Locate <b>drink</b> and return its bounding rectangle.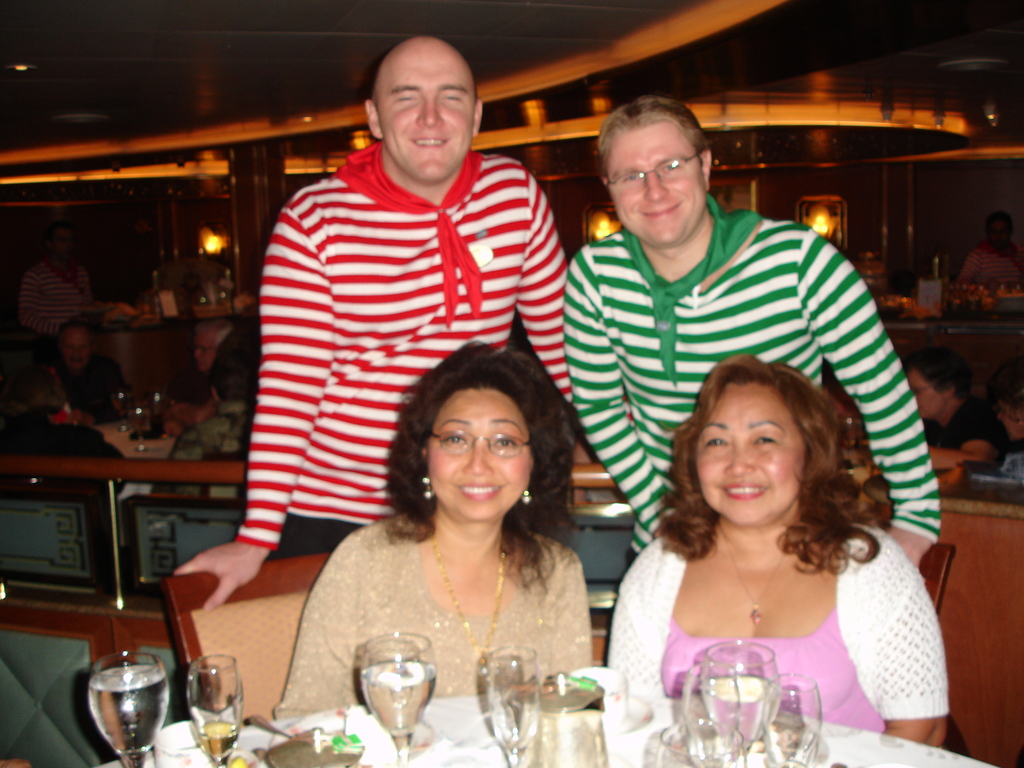
<box>193,719,242,764</box>.
